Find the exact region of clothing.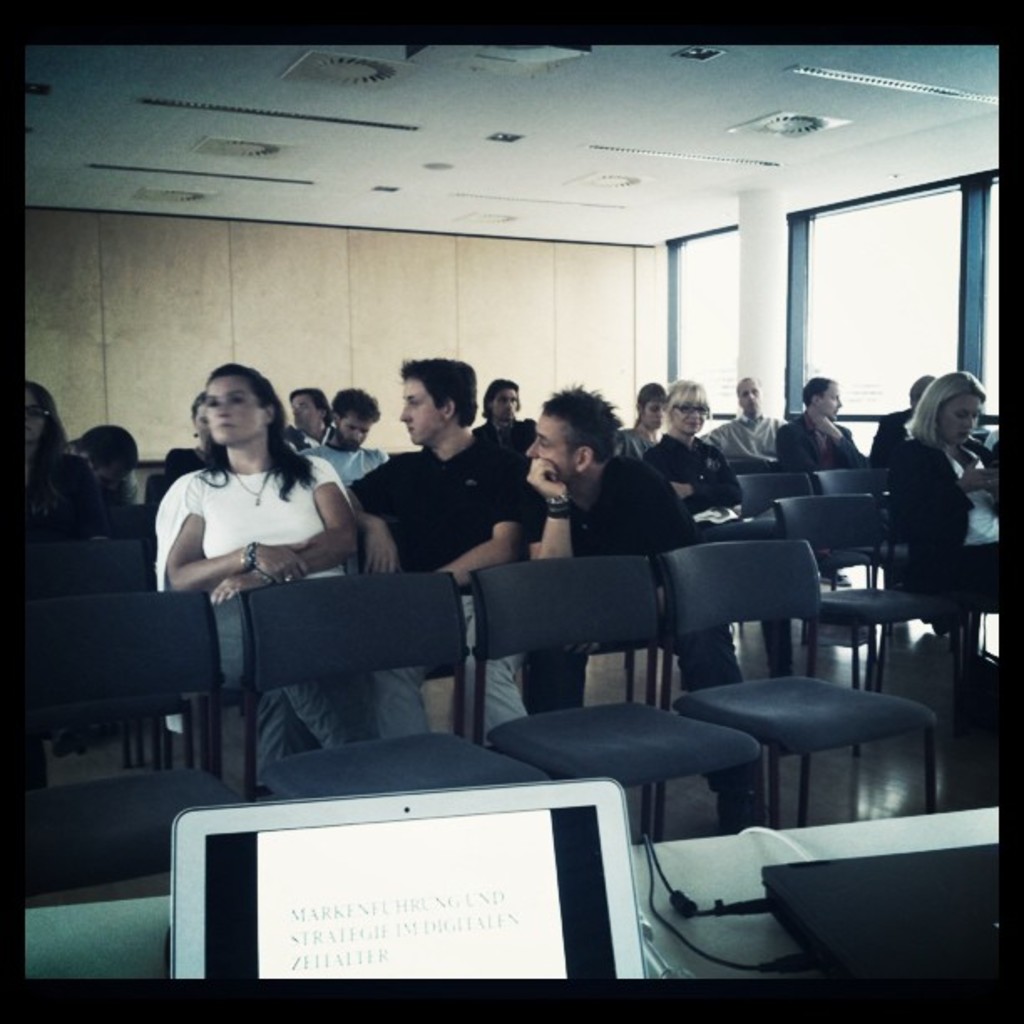
Exact region: pyautogui.locateOnScreen(525, 457, 689, 561).
